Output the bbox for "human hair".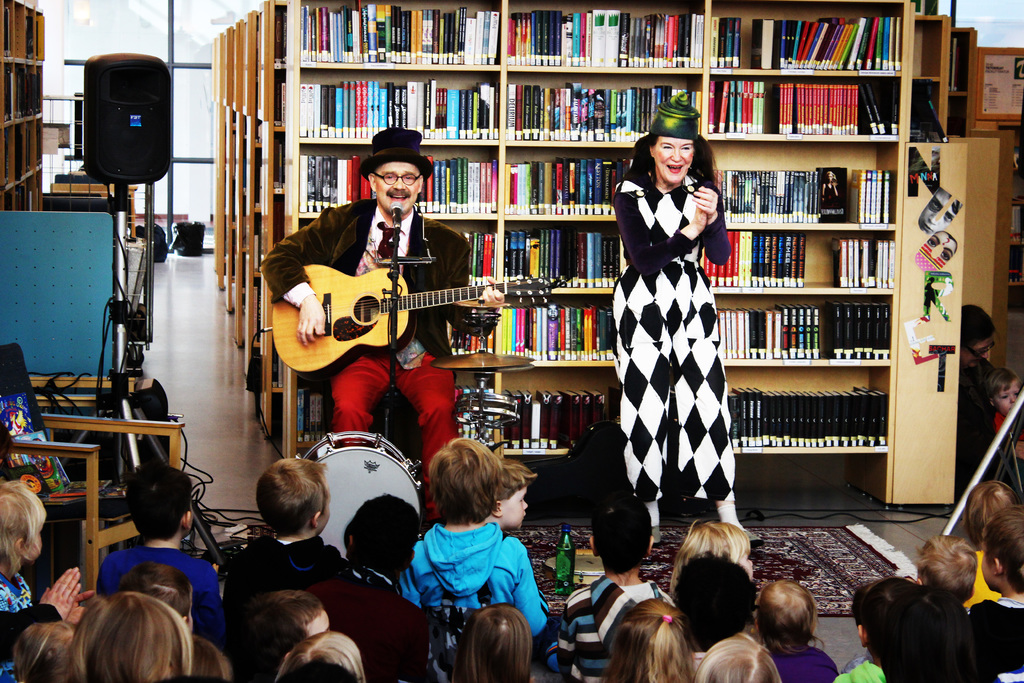
(253,462,330,536).
